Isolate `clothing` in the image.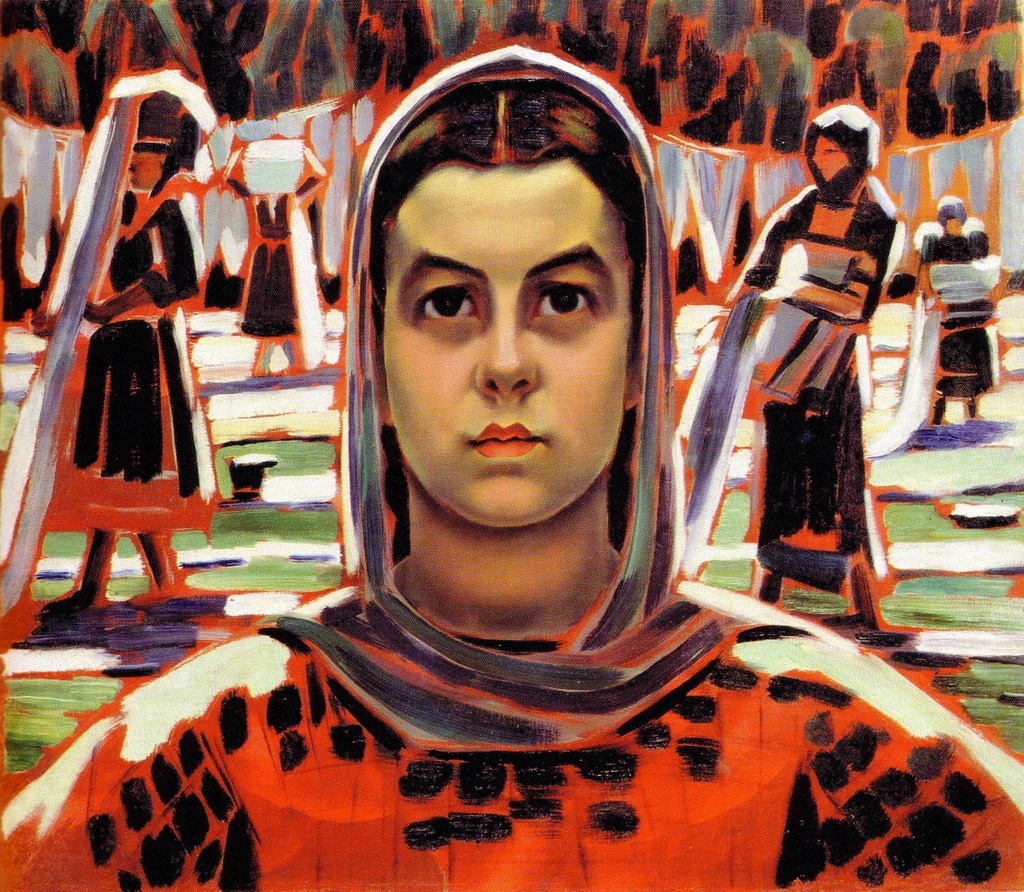
Isolated region: box=[923, 221, 1003, 401].
